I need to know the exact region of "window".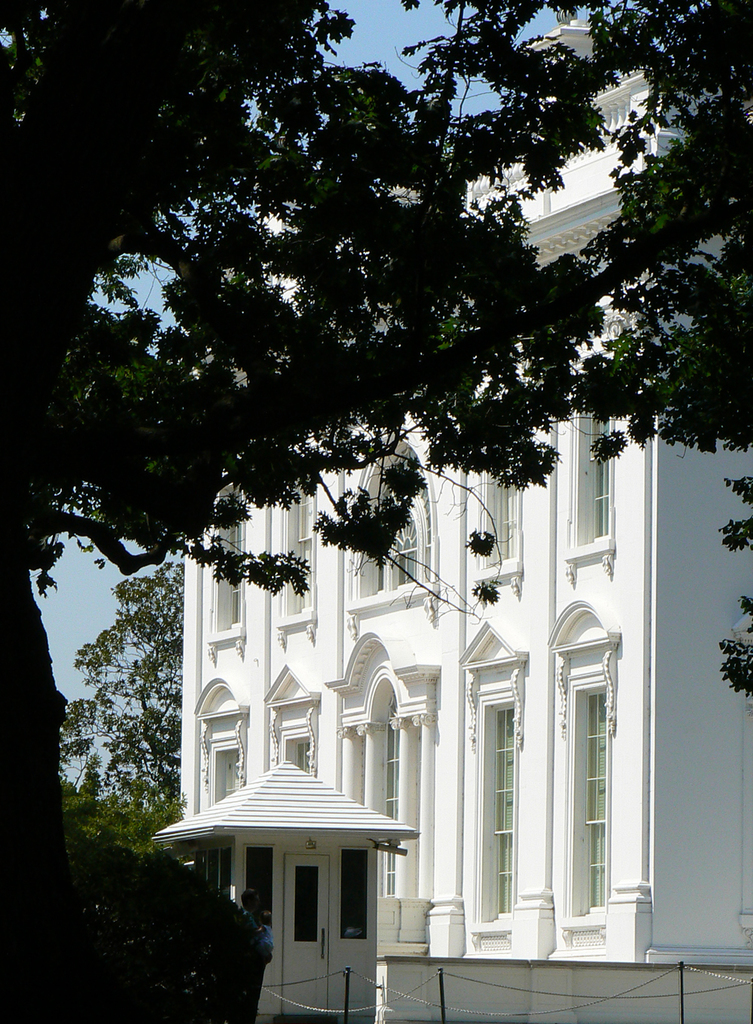
Region: [379, 705, 407, 888].
